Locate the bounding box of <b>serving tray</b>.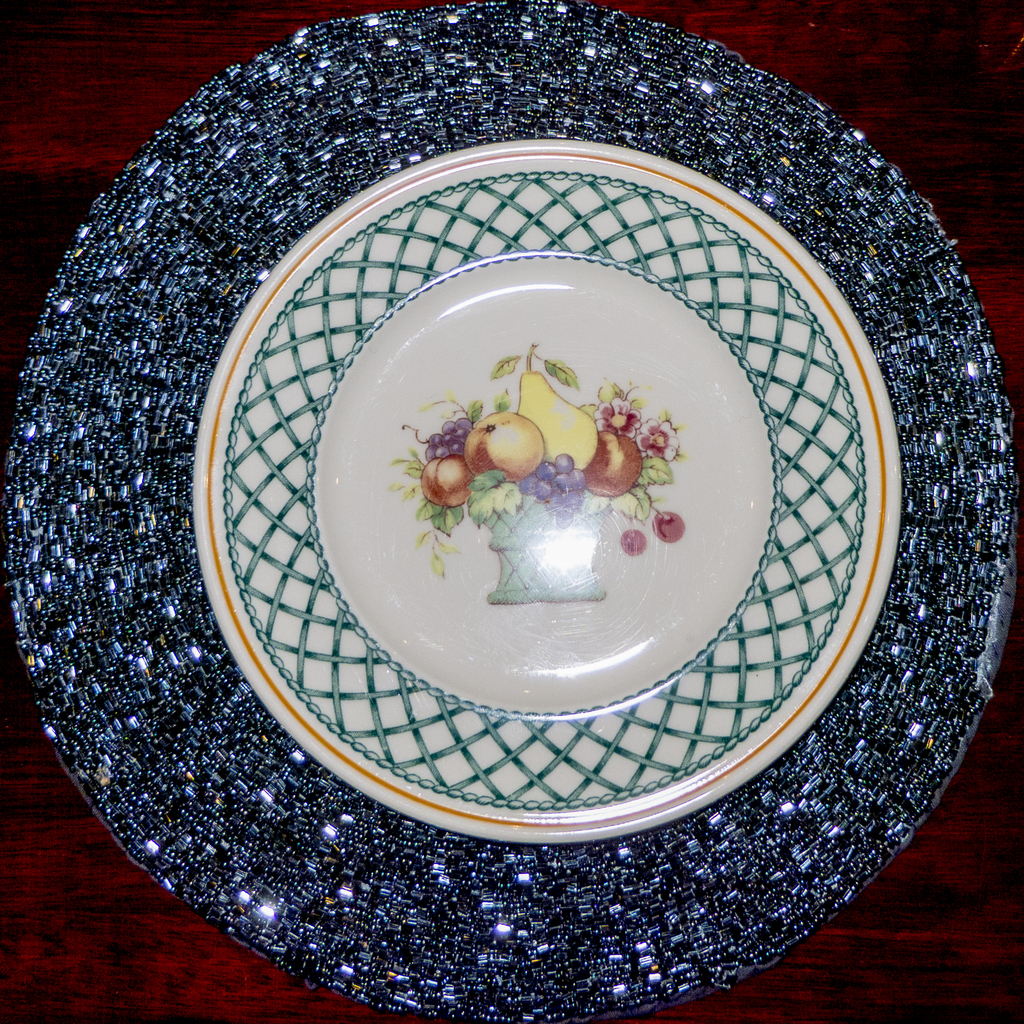
Bounding box: detection(6, 0, 1012, 1021).
